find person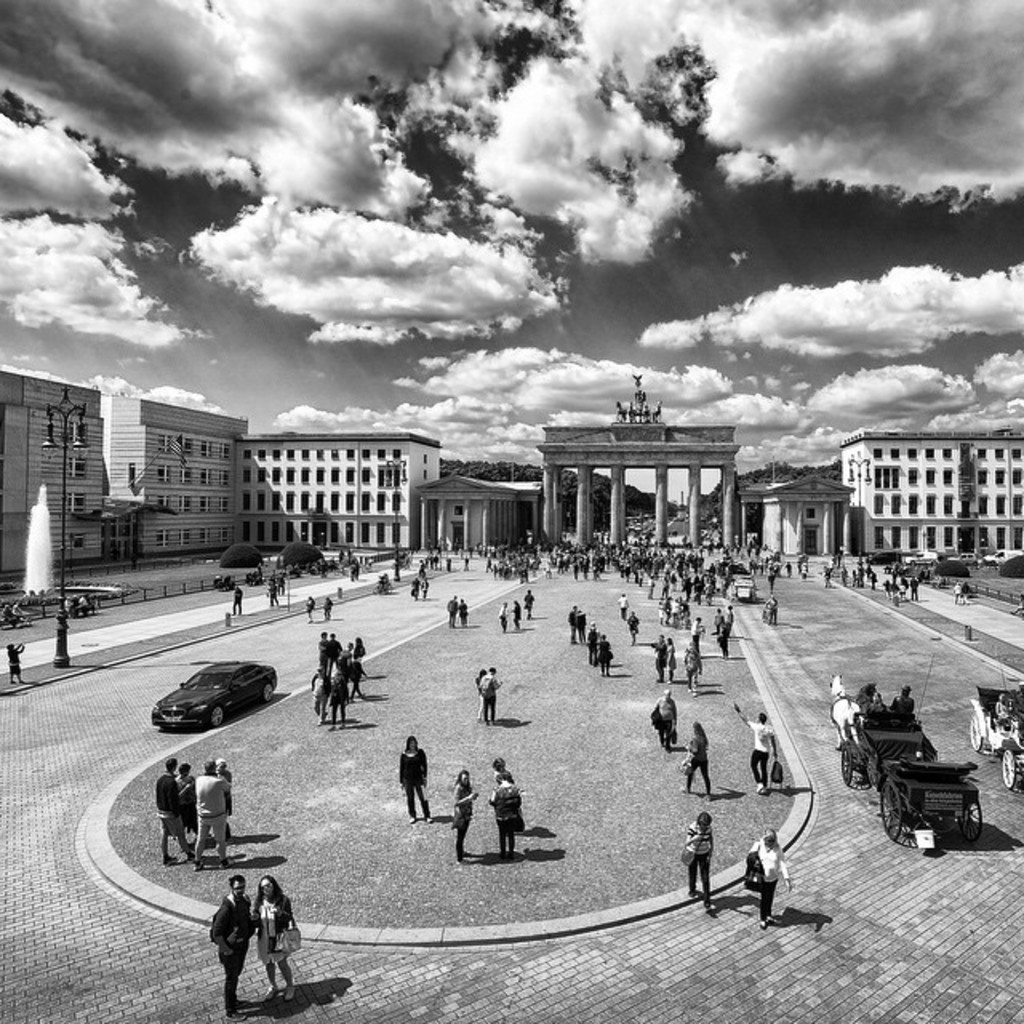
Rect(445, 595, 454, 627)
